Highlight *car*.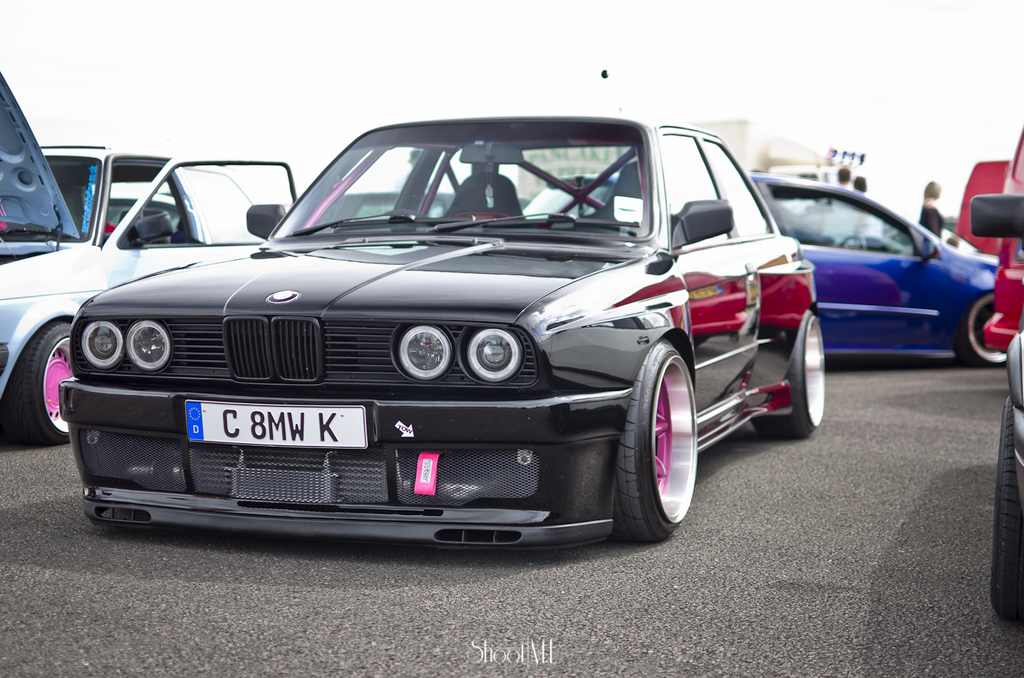
Highlighted region: detection(988, 138, 1023, 347).
